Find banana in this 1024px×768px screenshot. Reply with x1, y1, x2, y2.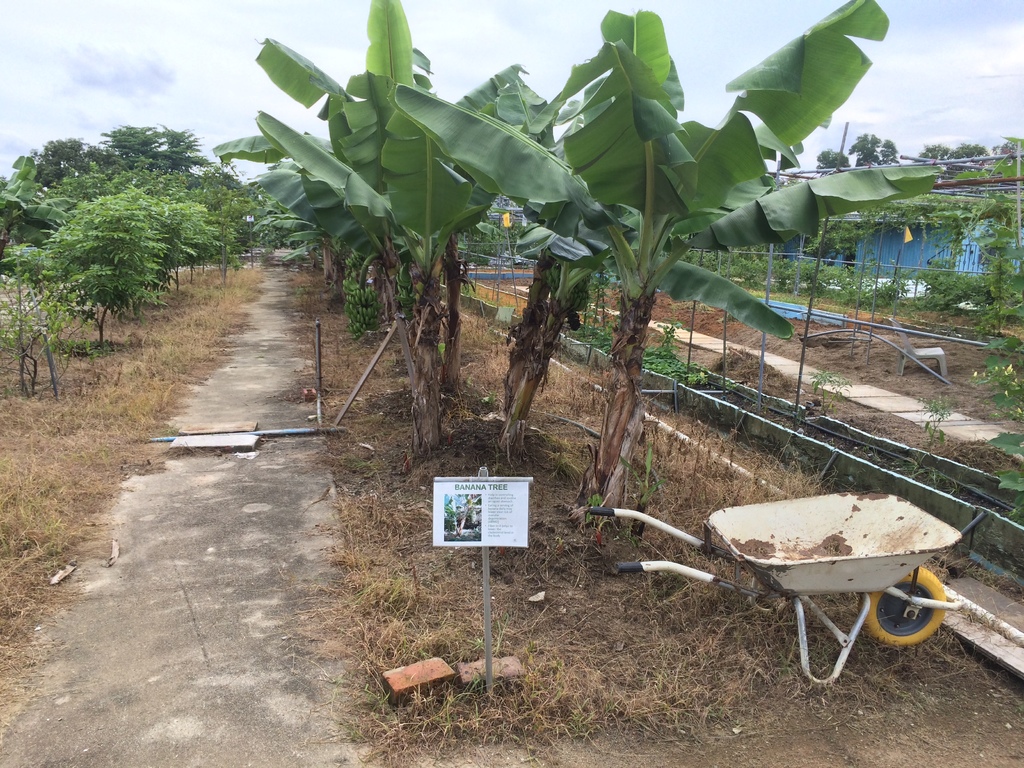
342, 275, 384, 341.
